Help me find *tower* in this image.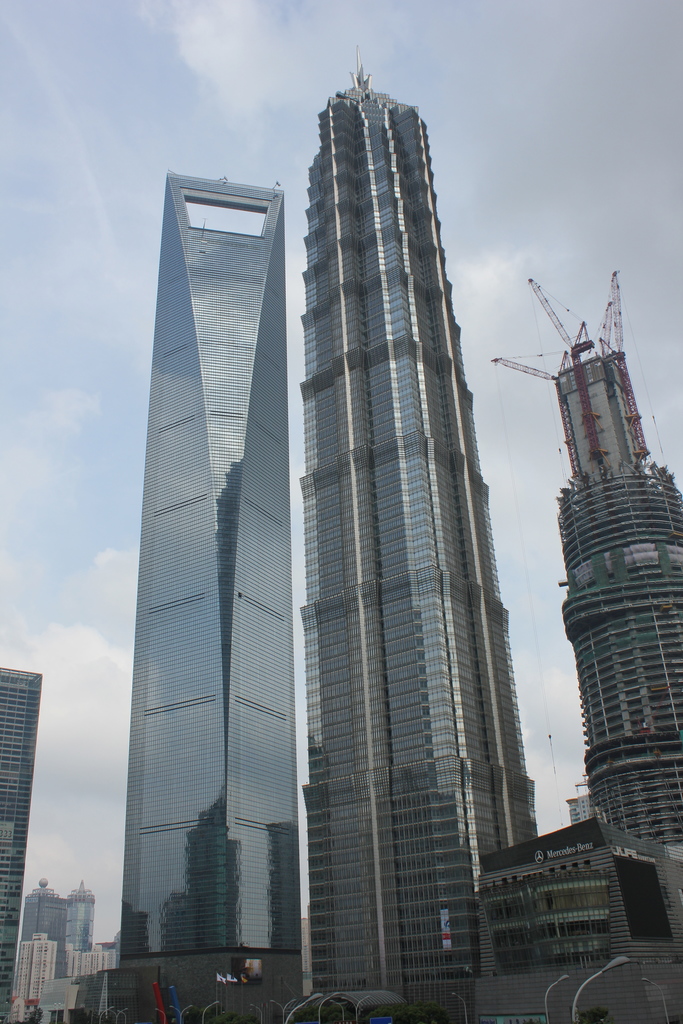
Found it: 0, 669, 41, 1021.
